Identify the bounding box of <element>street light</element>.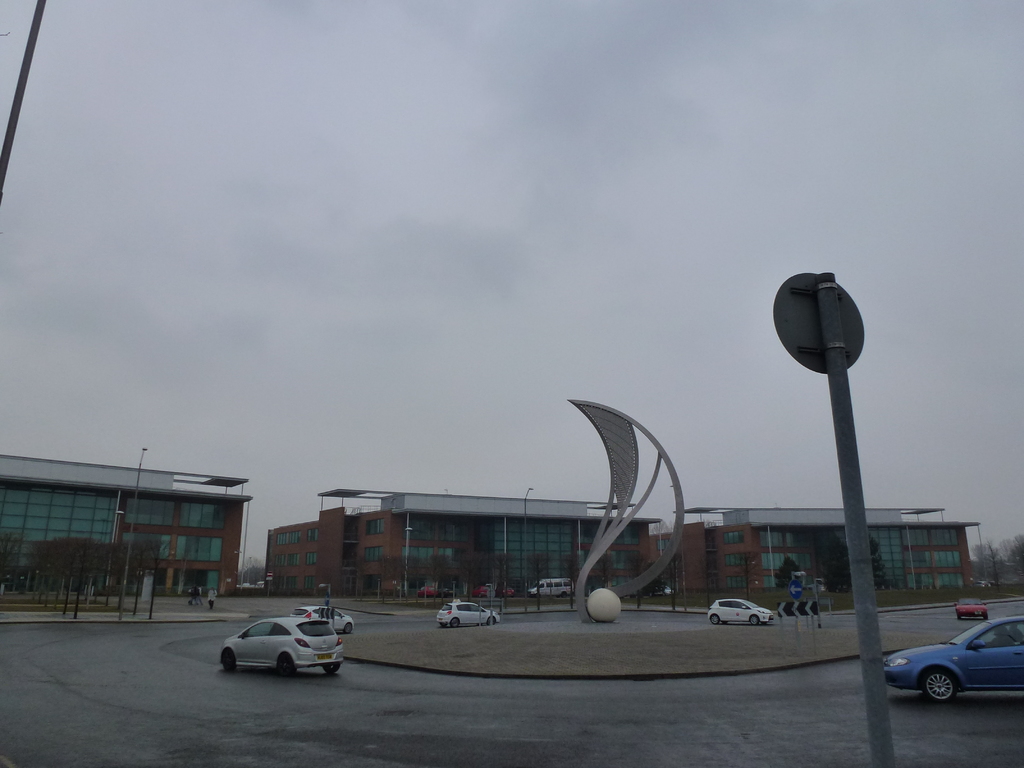
crop(113, 445, 150, 612).
